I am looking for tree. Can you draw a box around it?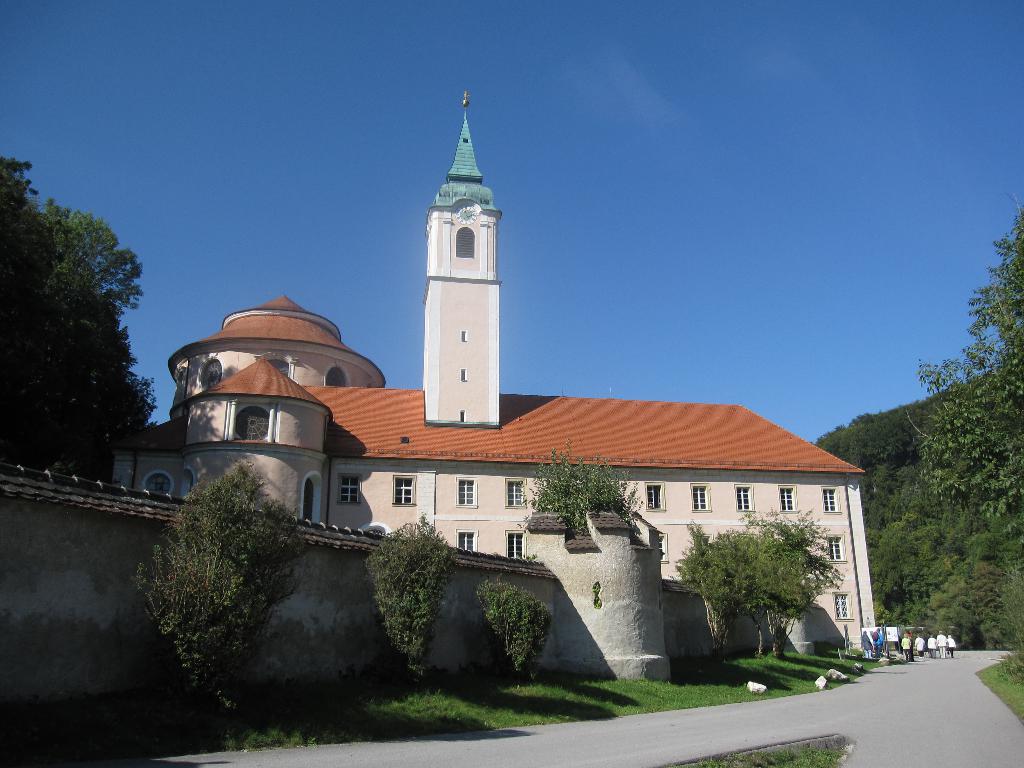
Sure, the bounding box is Rect(132, 458, 307, 723).
